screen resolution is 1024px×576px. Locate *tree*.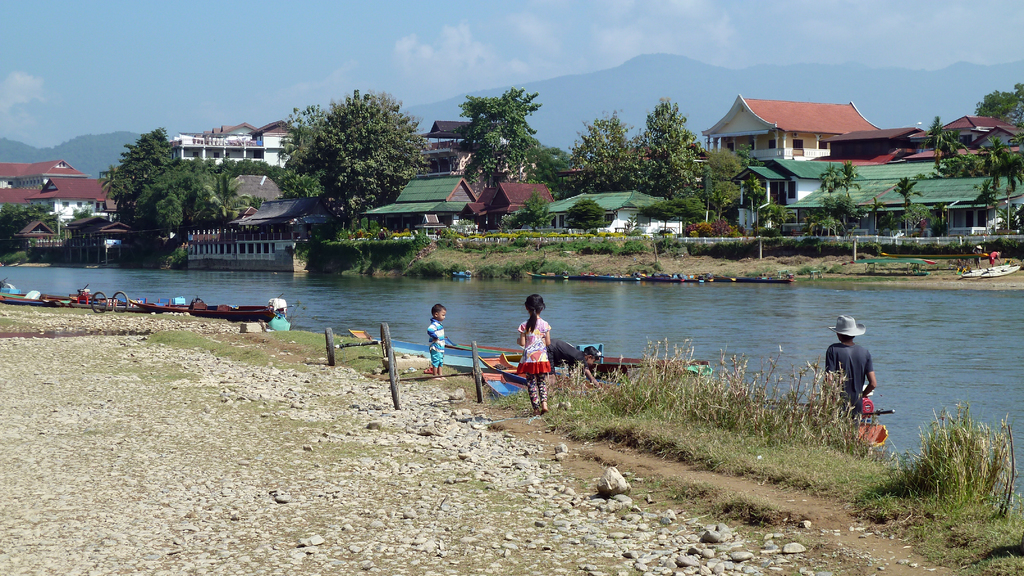
box=[922, 118, 947, 161].
